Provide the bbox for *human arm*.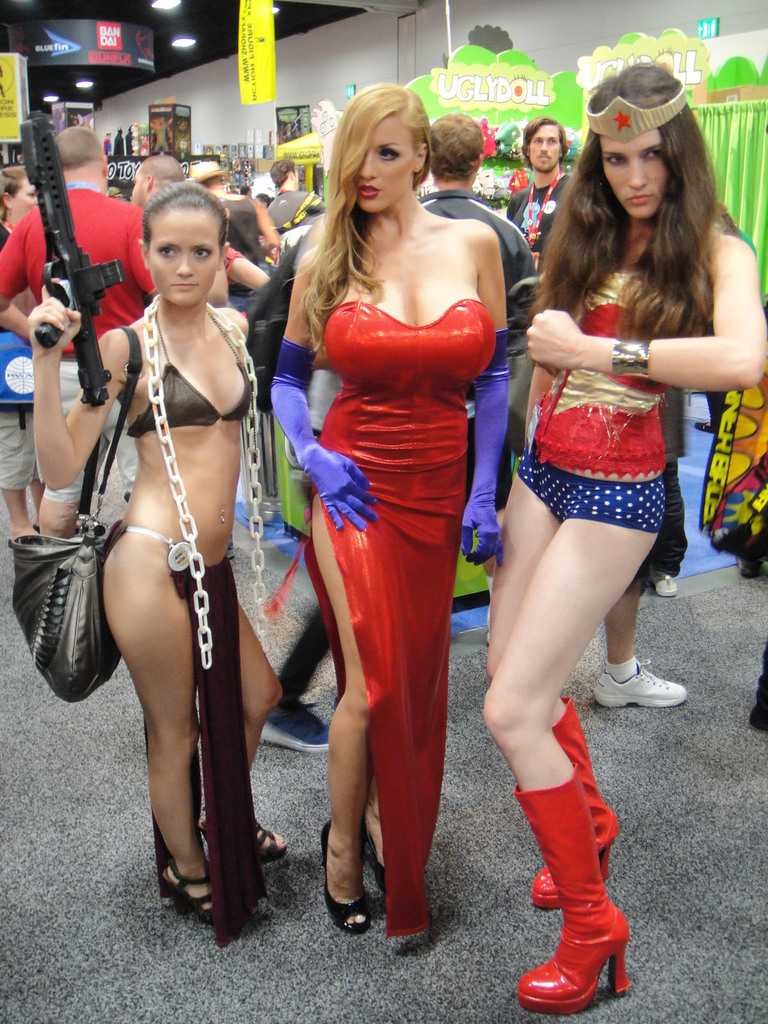
bbox=(9, 295, 122, 522).
